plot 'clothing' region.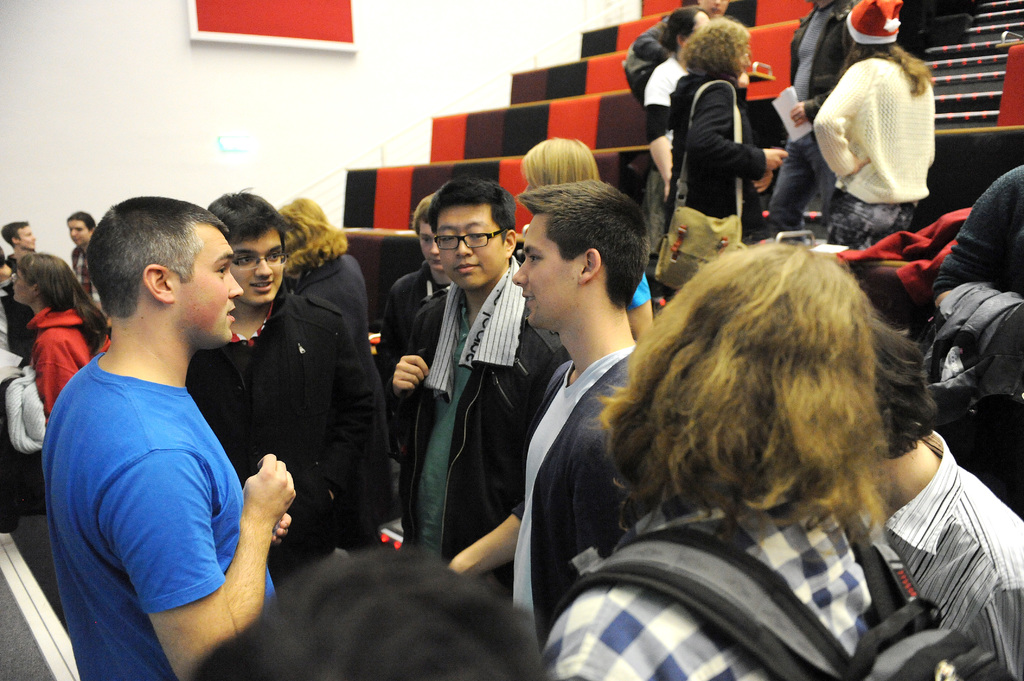
Plotted at locate(767, 0, 874, 216).
